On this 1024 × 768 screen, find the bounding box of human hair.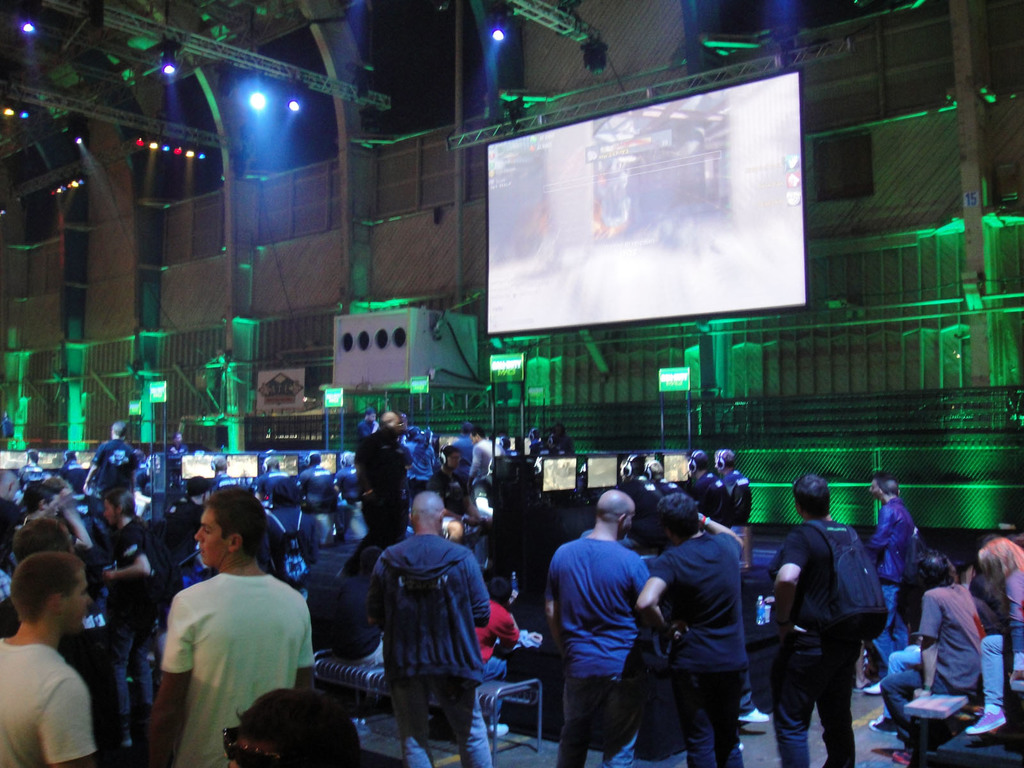
Bounding box: 787 474 829 521.
